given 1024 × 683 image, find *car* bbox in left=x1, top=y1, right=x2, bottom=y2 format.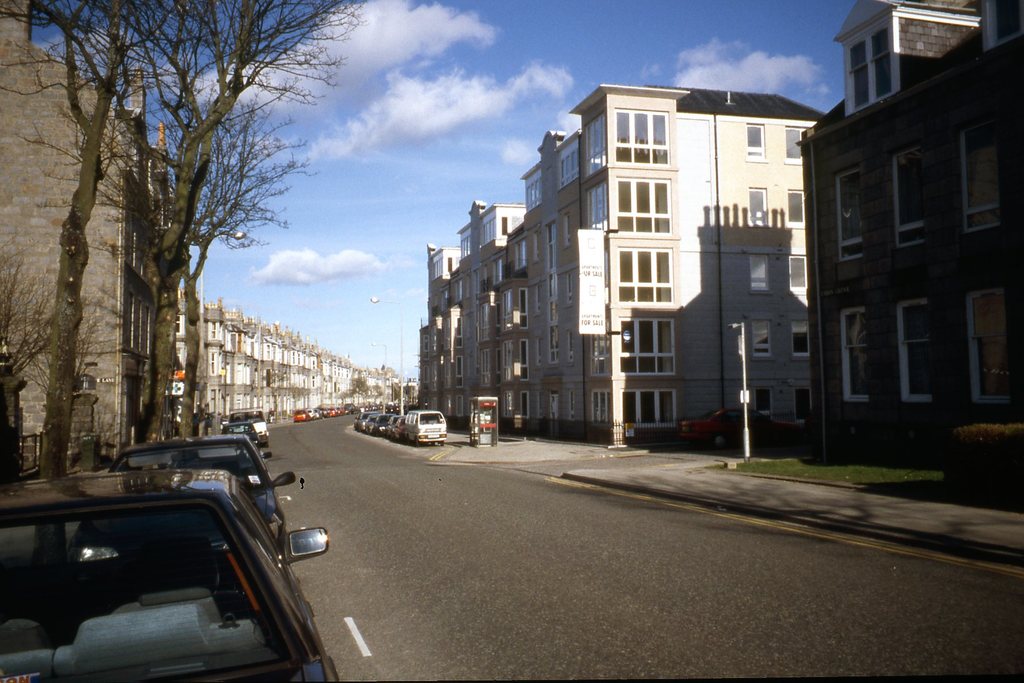
left=399, top=414, right=409, bottom=440.
